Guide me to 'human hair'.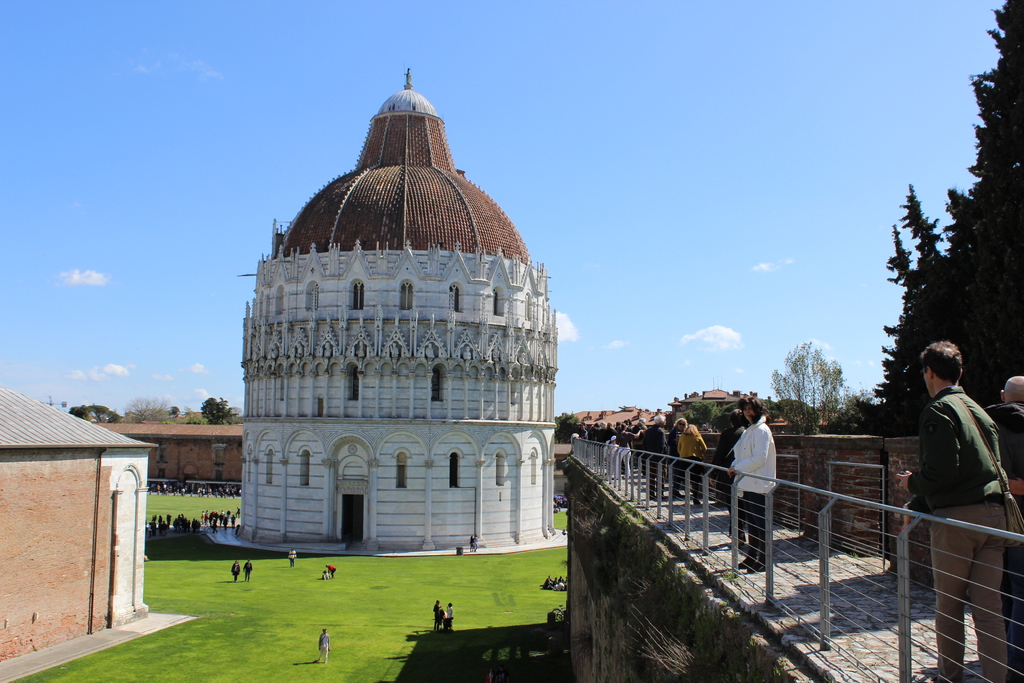
Guidance: [1003, 374, 1023, 402].
